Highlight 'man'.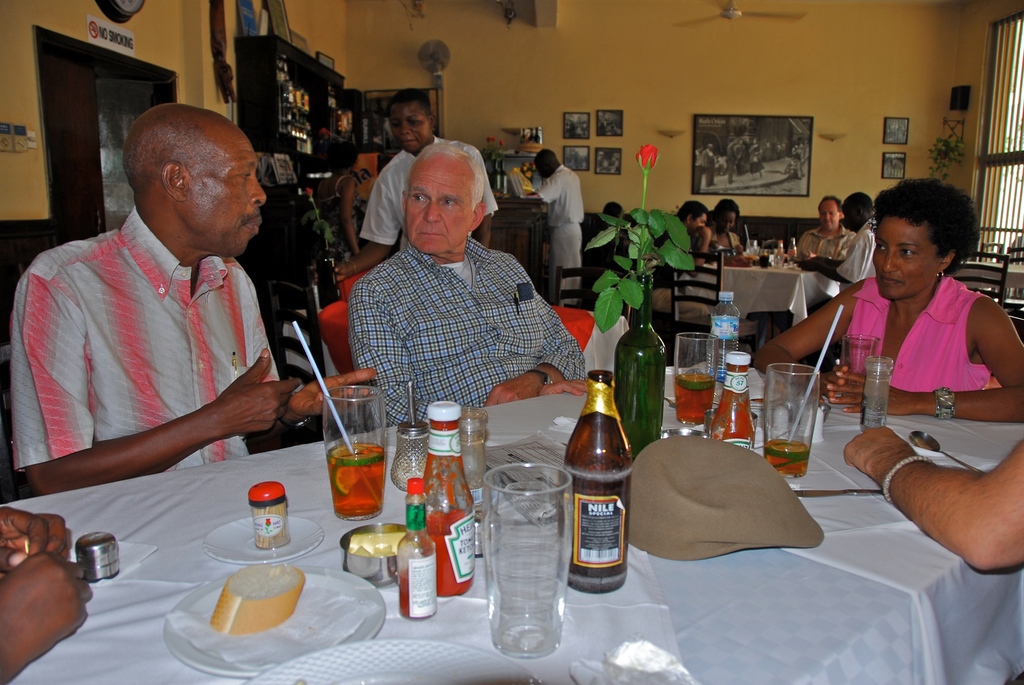
Highlighted region: Rect(703, 144, 716, 184).
